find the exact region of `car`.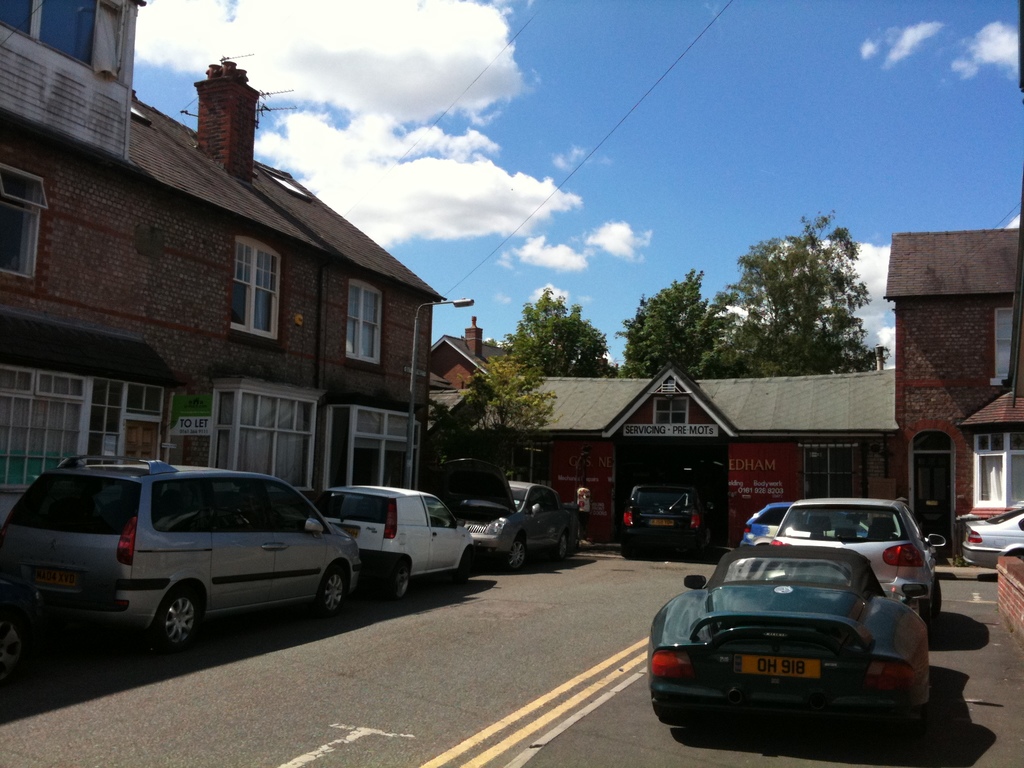
Exact region: box=[617, 479, 710, 559].
